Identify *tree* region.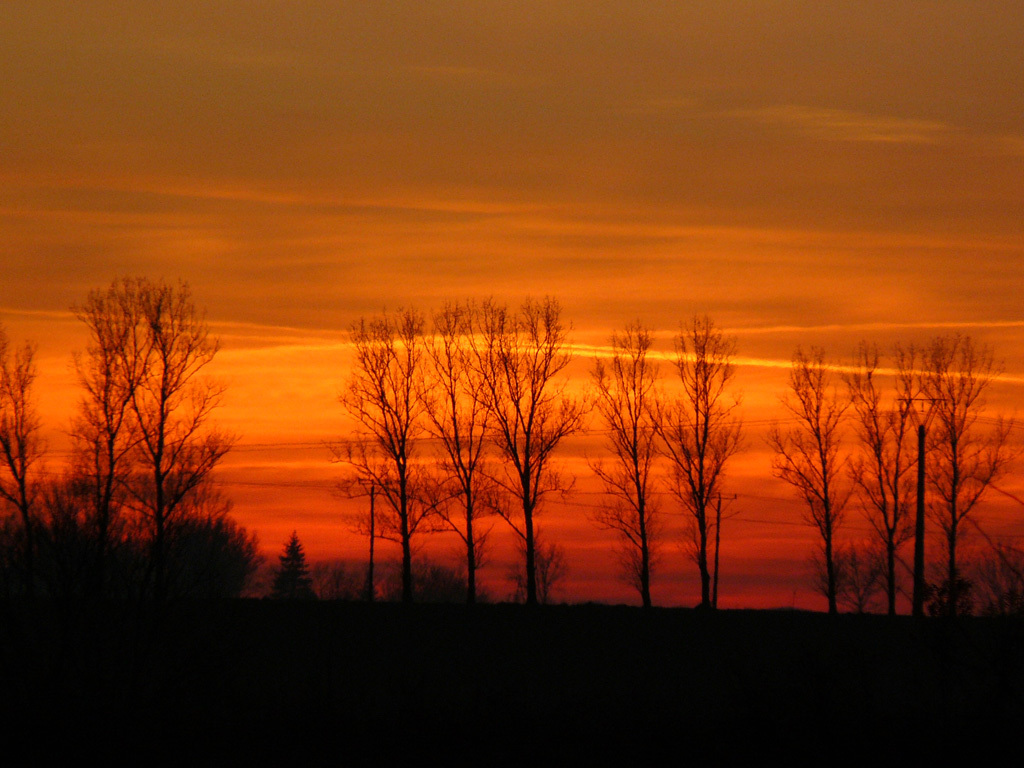
Region: (left=262, top=521, right=324, bottom=609).
